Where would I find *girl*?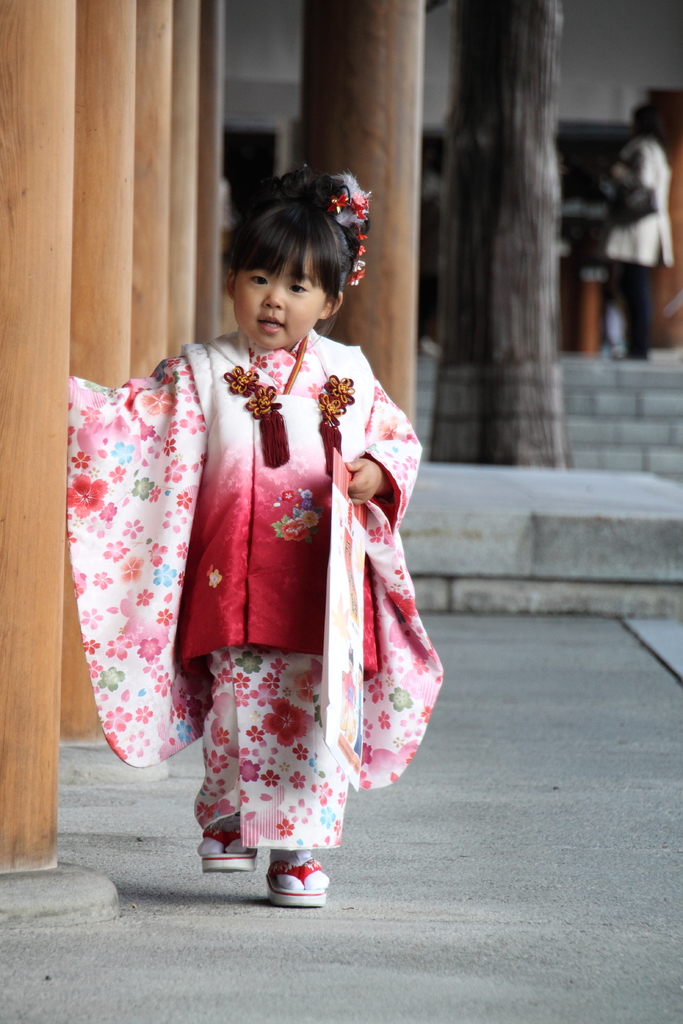
At BBox(61, 161, 445, 904).
